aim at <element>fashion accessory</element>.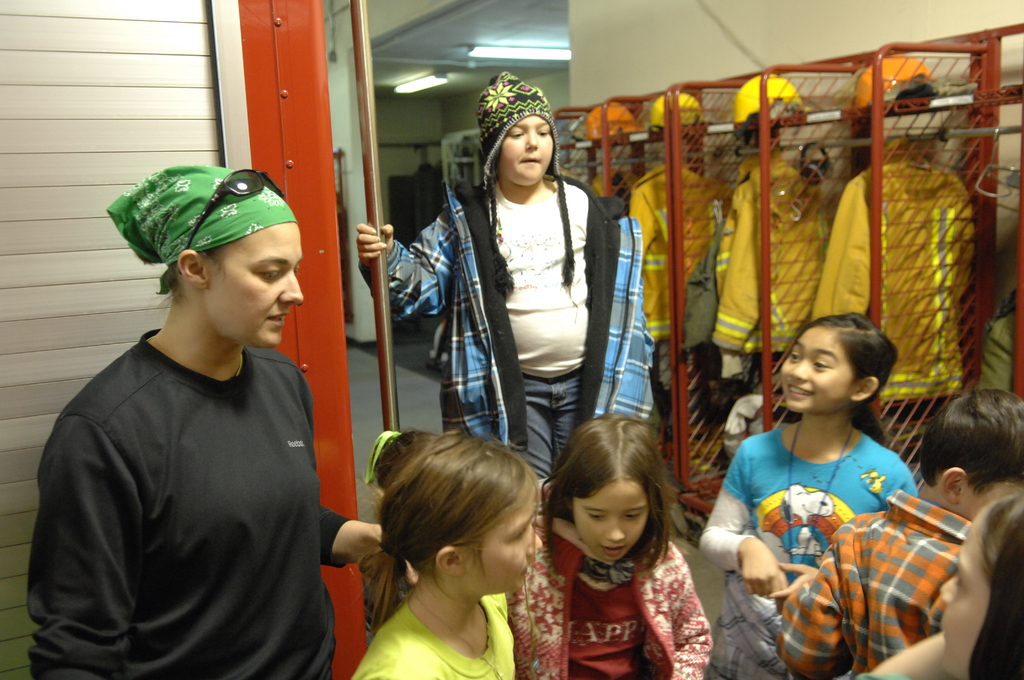
Aimed at (788,419,856,578).
